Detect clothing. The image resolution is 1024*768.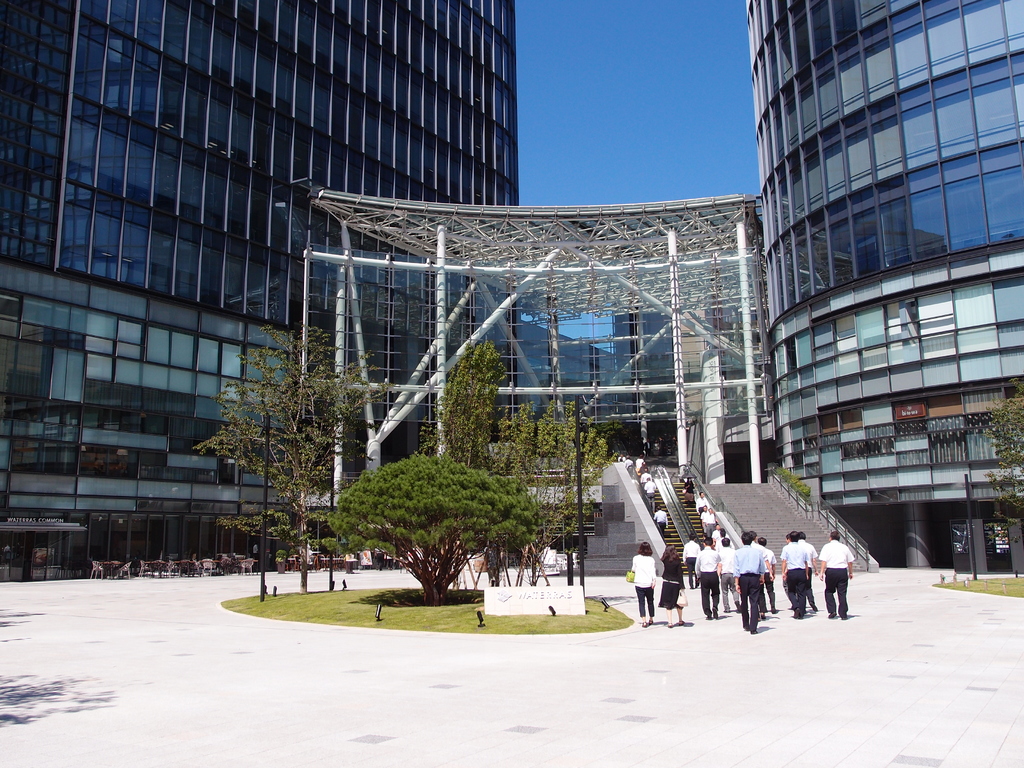
detection(740, 570, 765, 627).
